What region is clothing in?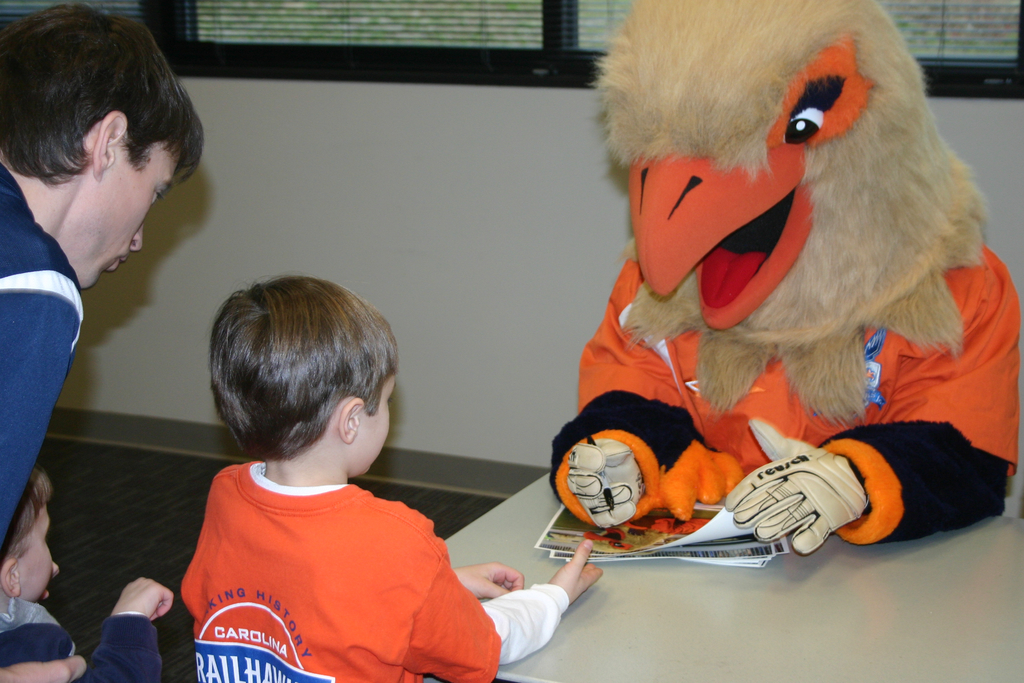
bbox(0, 165, 97, 545).
